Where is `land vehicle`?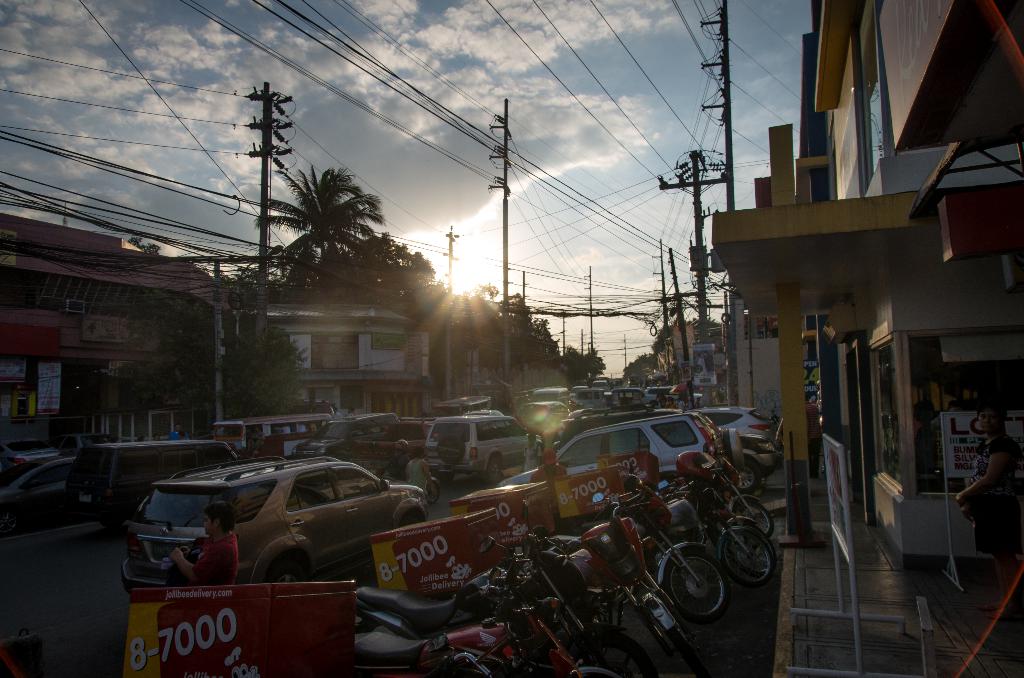
(left=534, top=412, right=722, bottom=476).
